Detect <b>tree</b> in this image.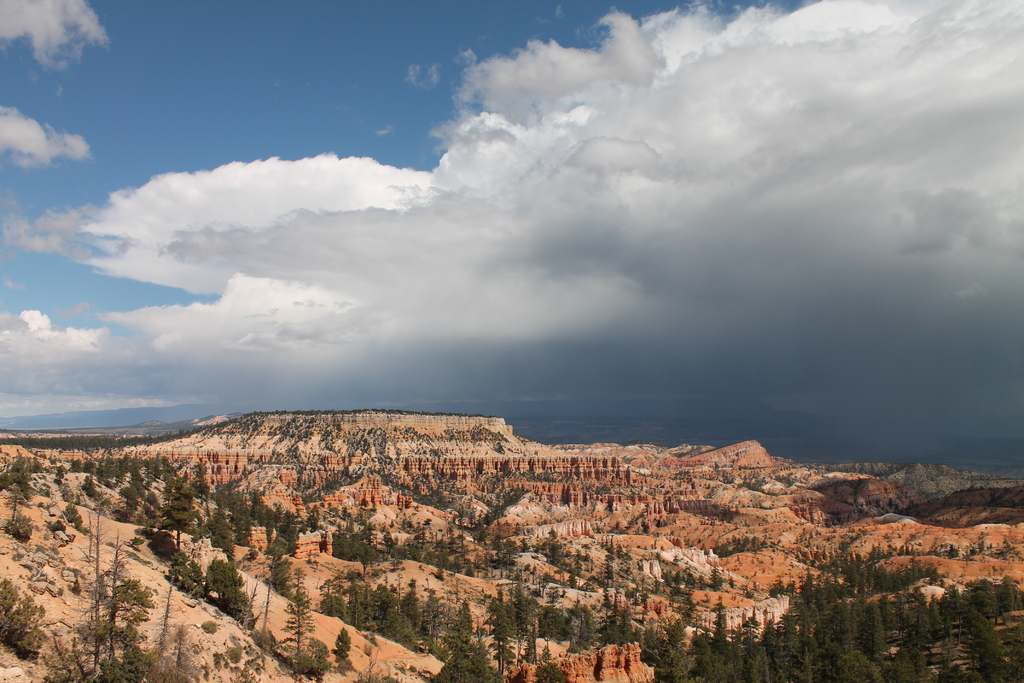
Detection: locate(198, 504, 236, 548).
